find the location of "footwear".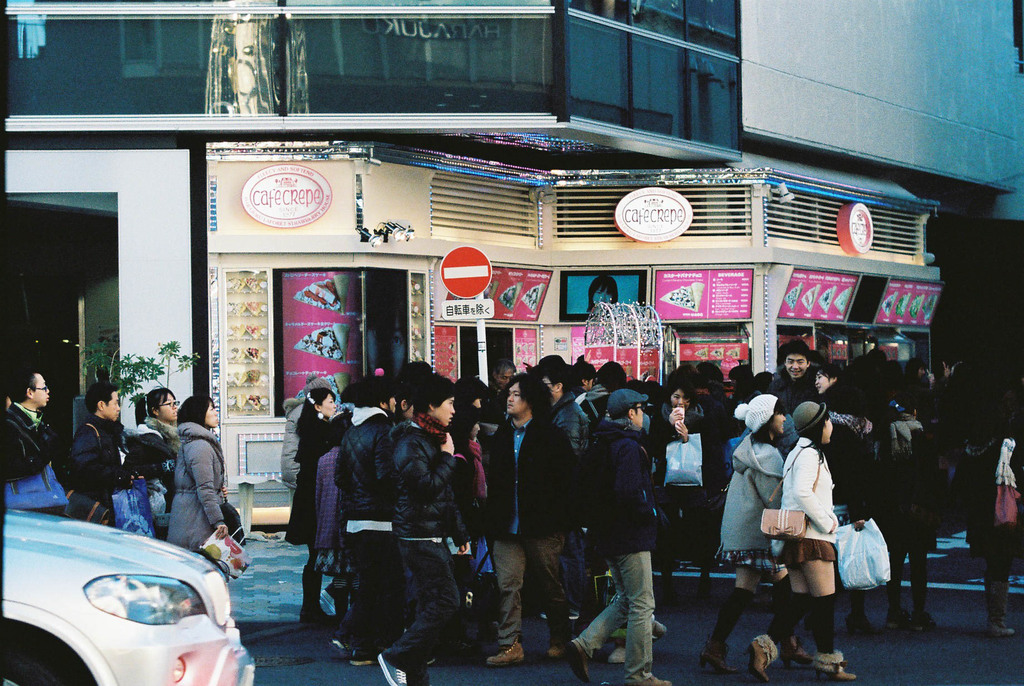
Location: x1=565 y1=638 x2=590 y2=685.
